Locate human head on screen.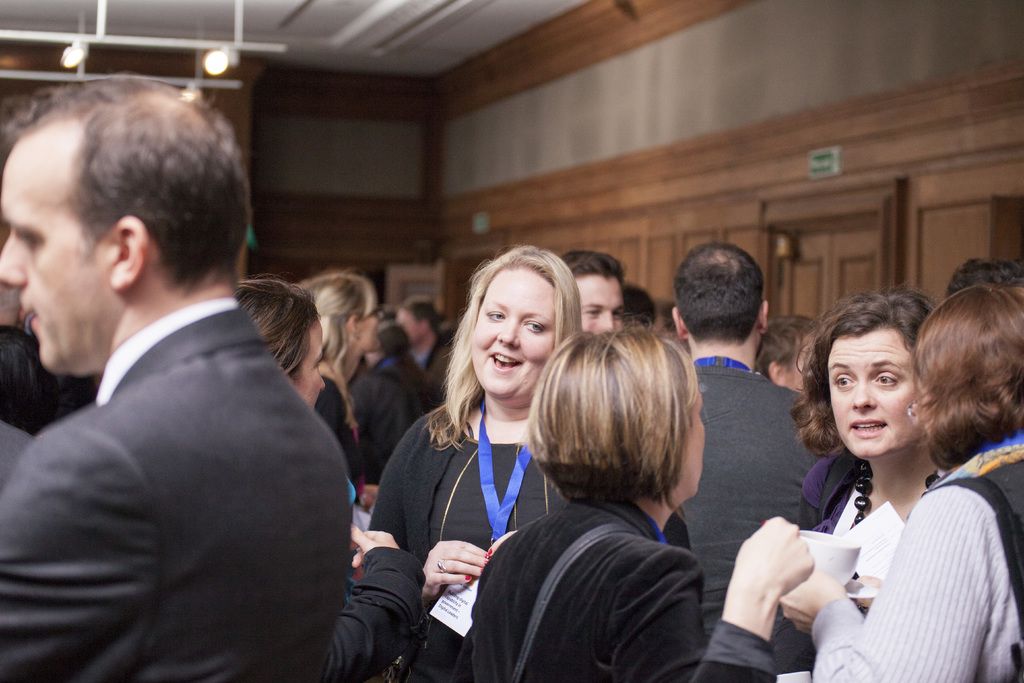
On screen at x1=912, y1=280, x2=1023, y2=466.
